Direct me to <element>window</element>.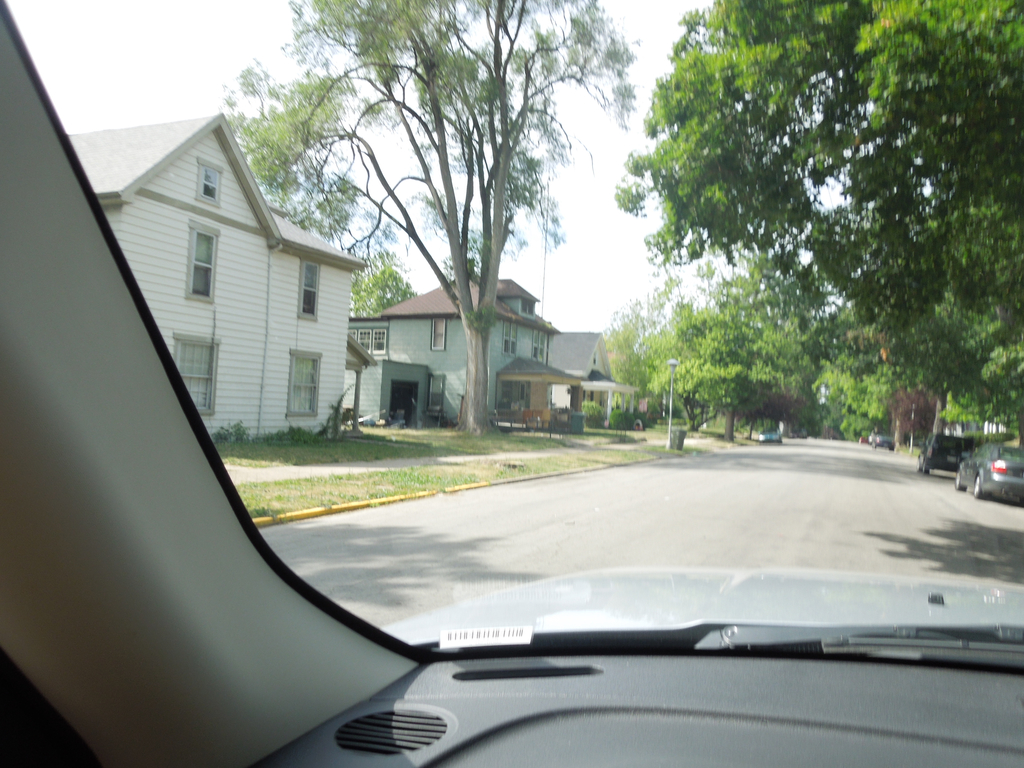
Direction: (left=178, top=337, right=219, bottom=410).
